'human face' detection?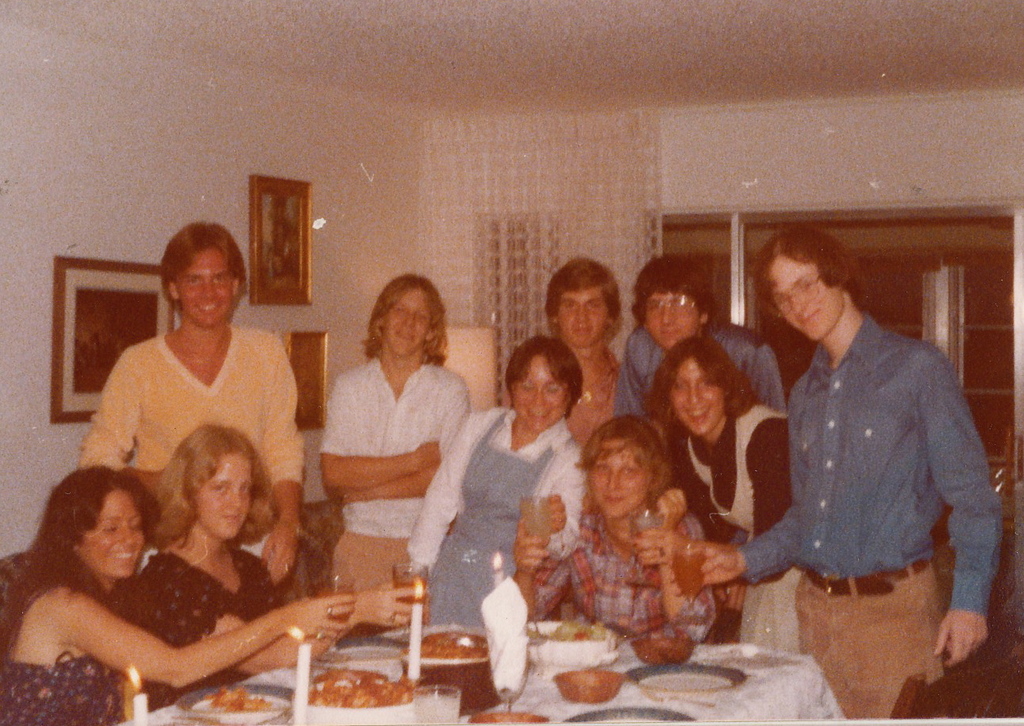
l=559, t=287, r=610, b=349
